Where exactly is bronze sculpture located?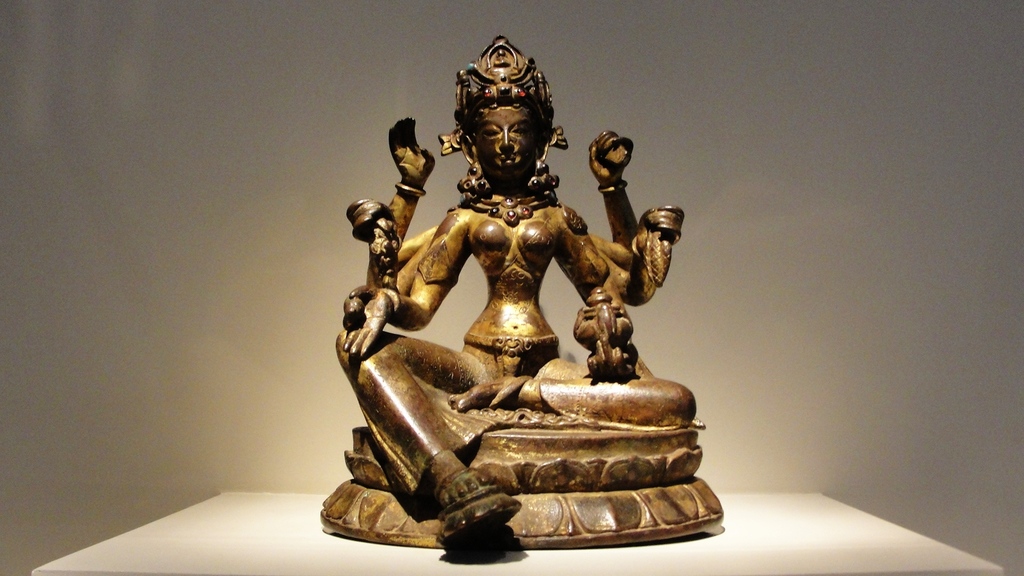
Its bounding box is x1=315 y1=31 x2=725 y2=552.
